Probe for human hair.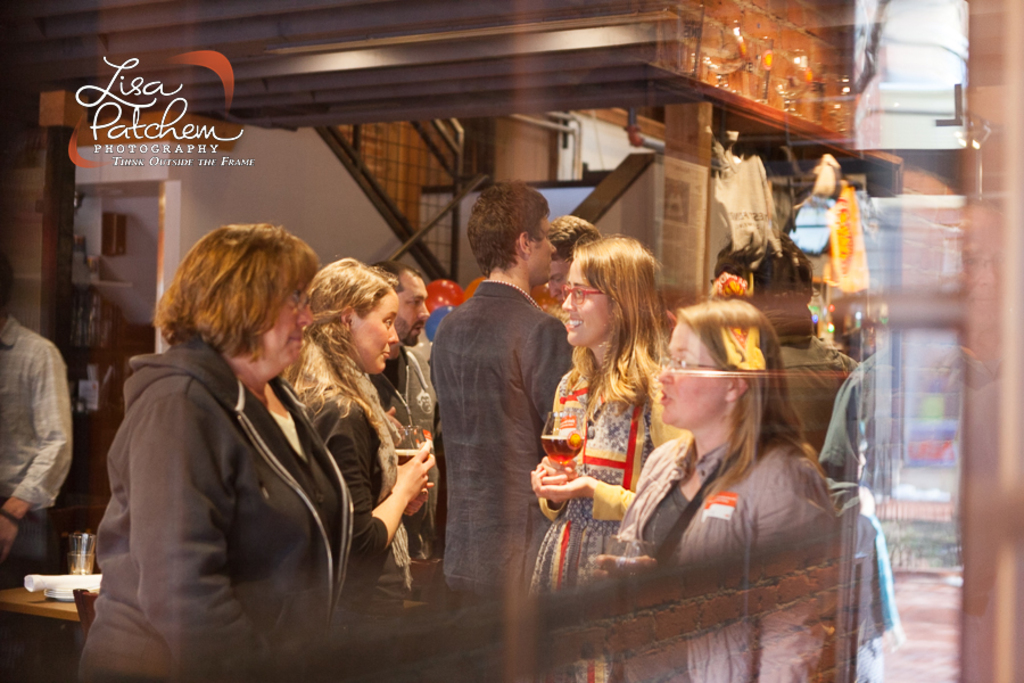
Probe result: [x1=372, y1=258, x2=423, y2=294].
